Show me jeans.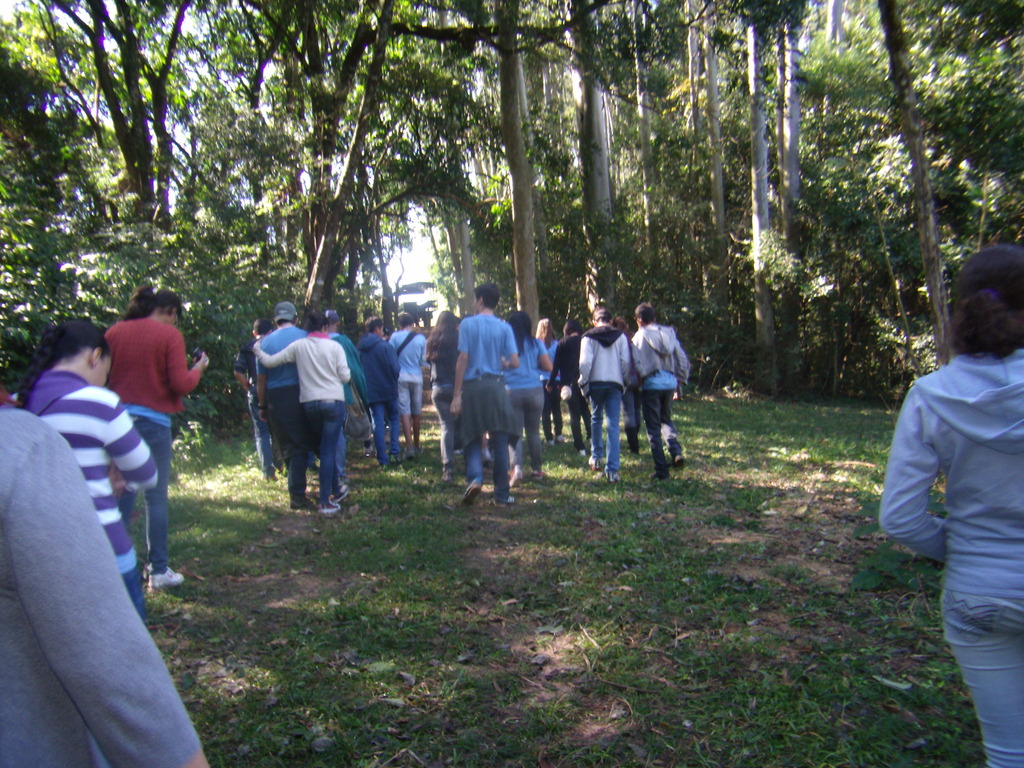
jeans is here: box=[510, 392, 550, 465].
